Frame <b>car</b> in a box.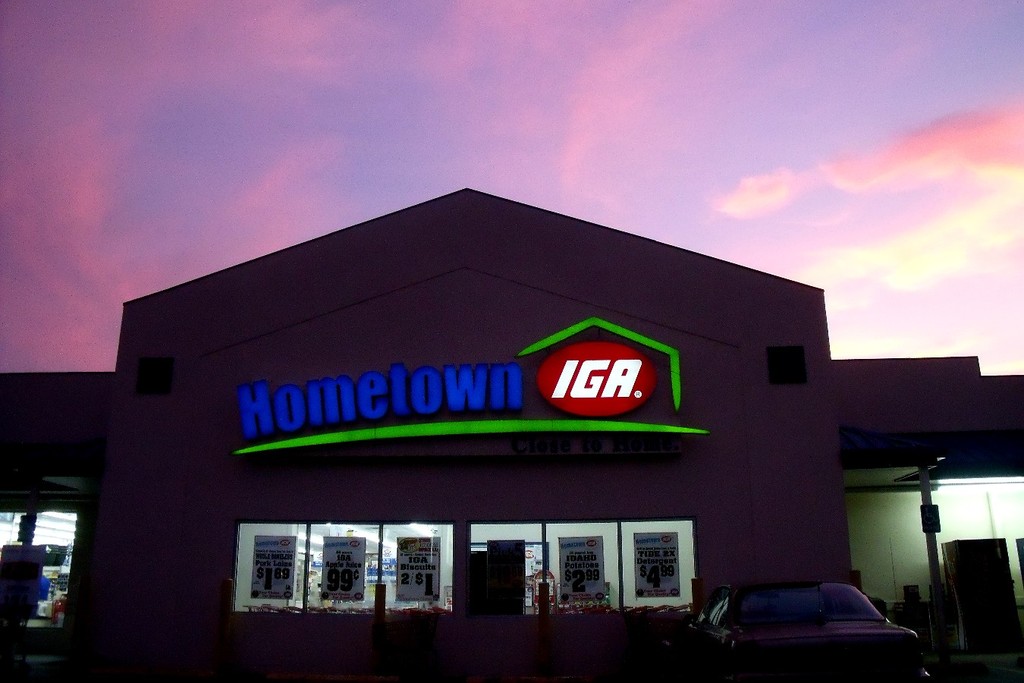
(x1=683, y1=578, x2=931, y2=682).
